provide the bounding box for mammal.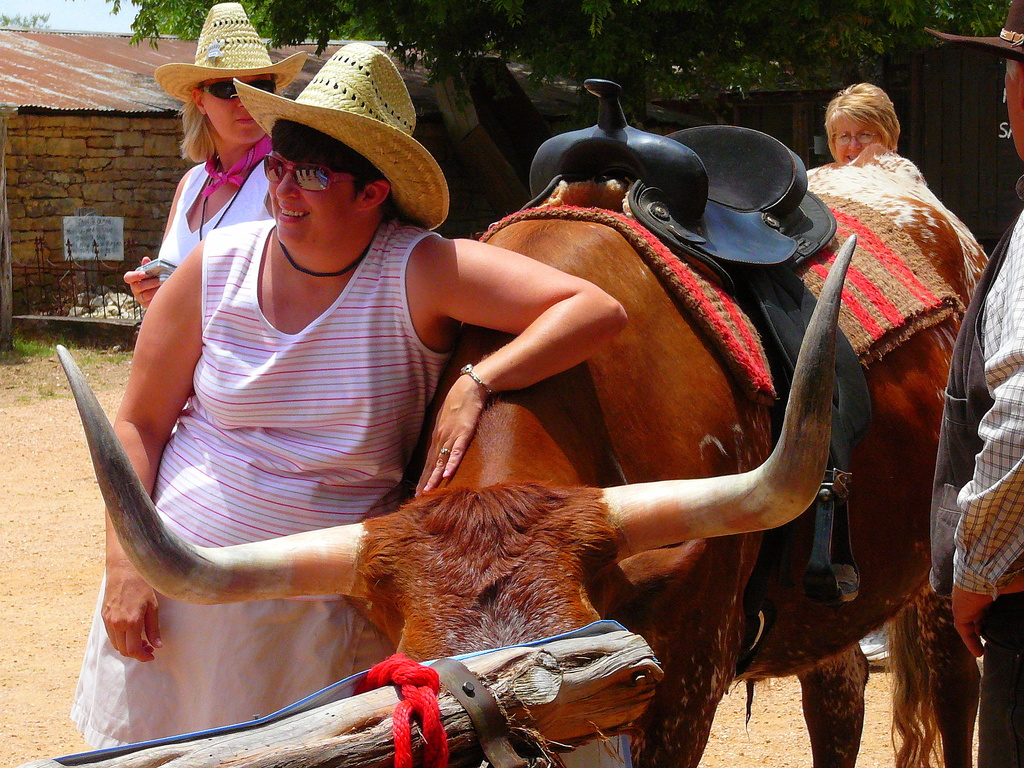
rect(816, 77, 900, 669).
